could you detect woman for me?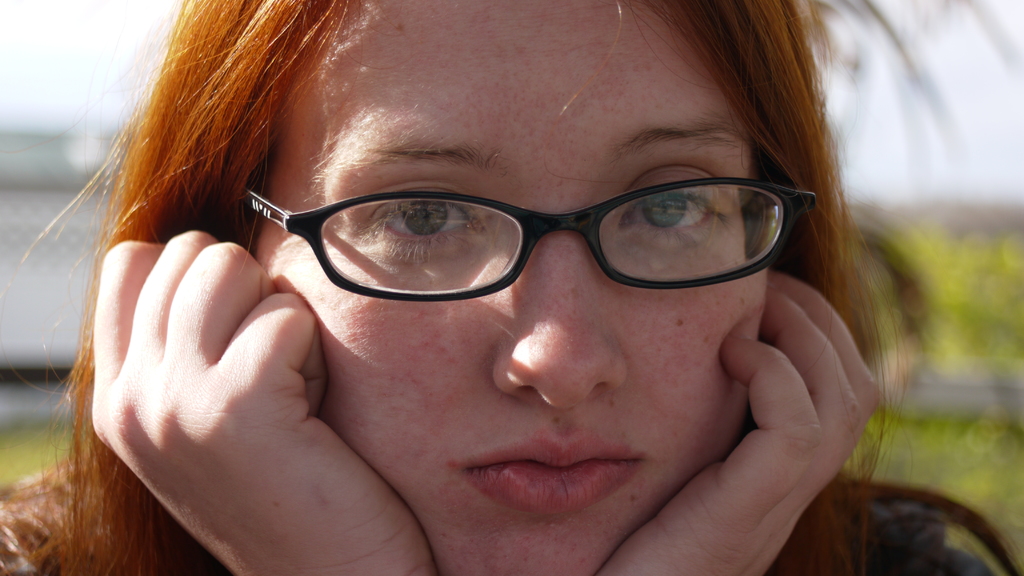
Detection result: BBox(55, 23, 882, 561).
